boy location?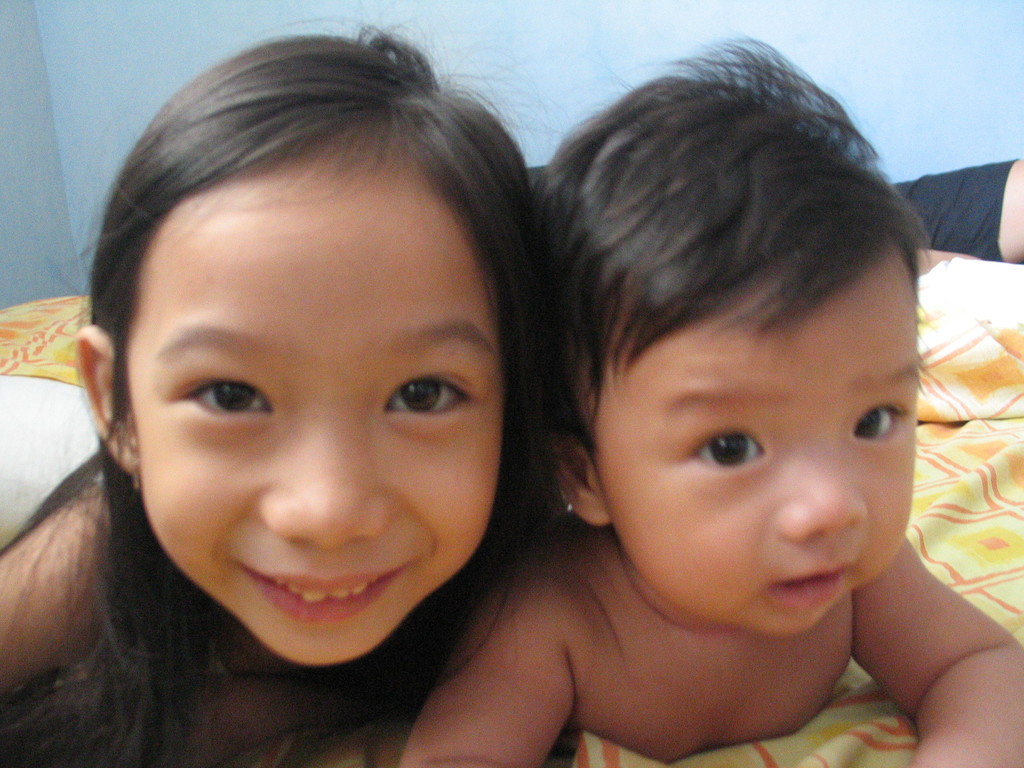
(445,54,988,767)
